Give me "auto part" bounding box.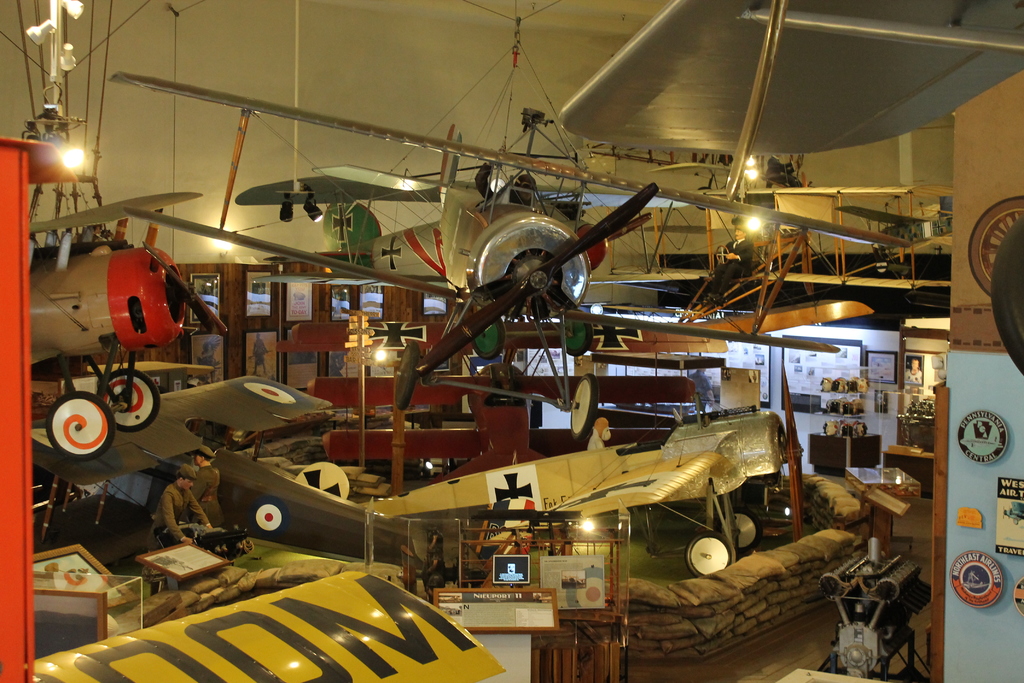
bbox=[4, 130, 242, 536].
